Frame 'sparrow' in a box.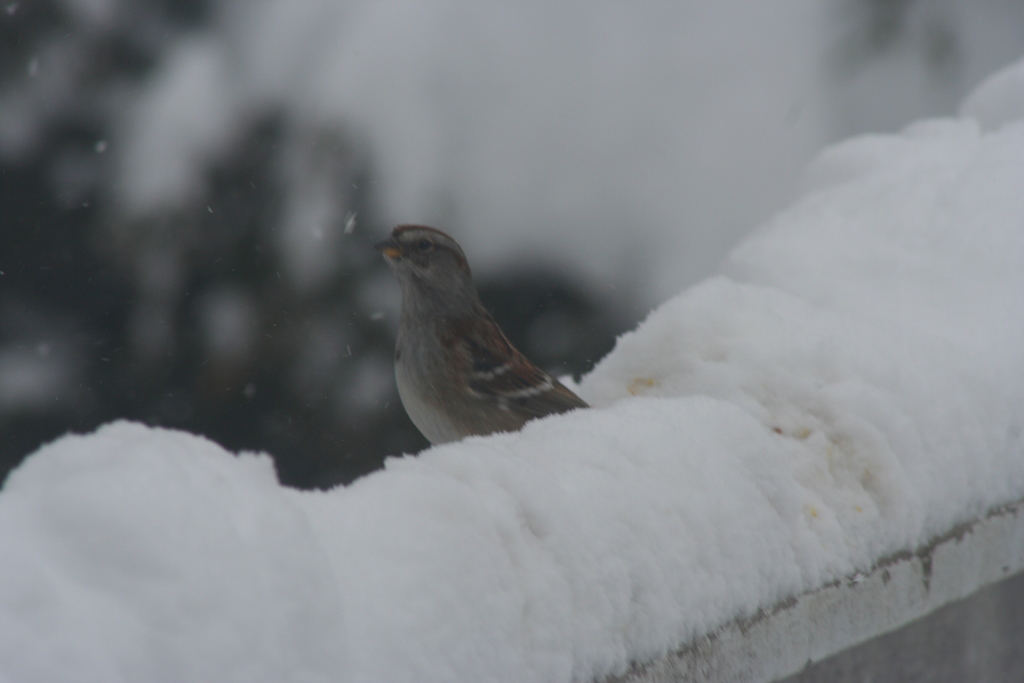
375/222/590/446.
